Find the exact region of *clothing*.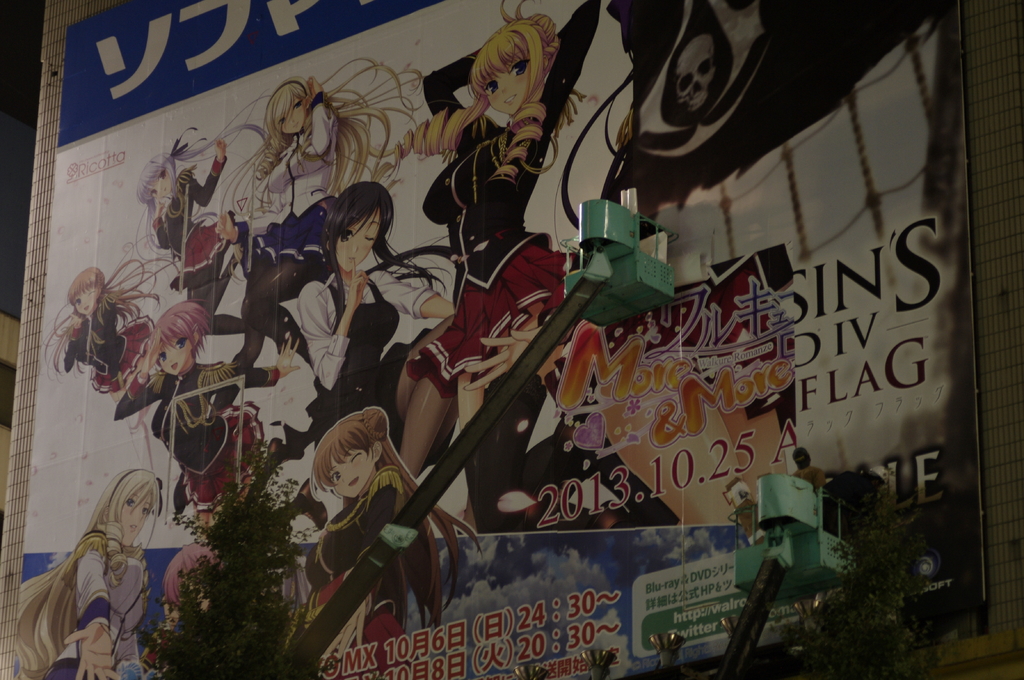
Exact region: x1=303, y1=273, x2=447, y2=462.
